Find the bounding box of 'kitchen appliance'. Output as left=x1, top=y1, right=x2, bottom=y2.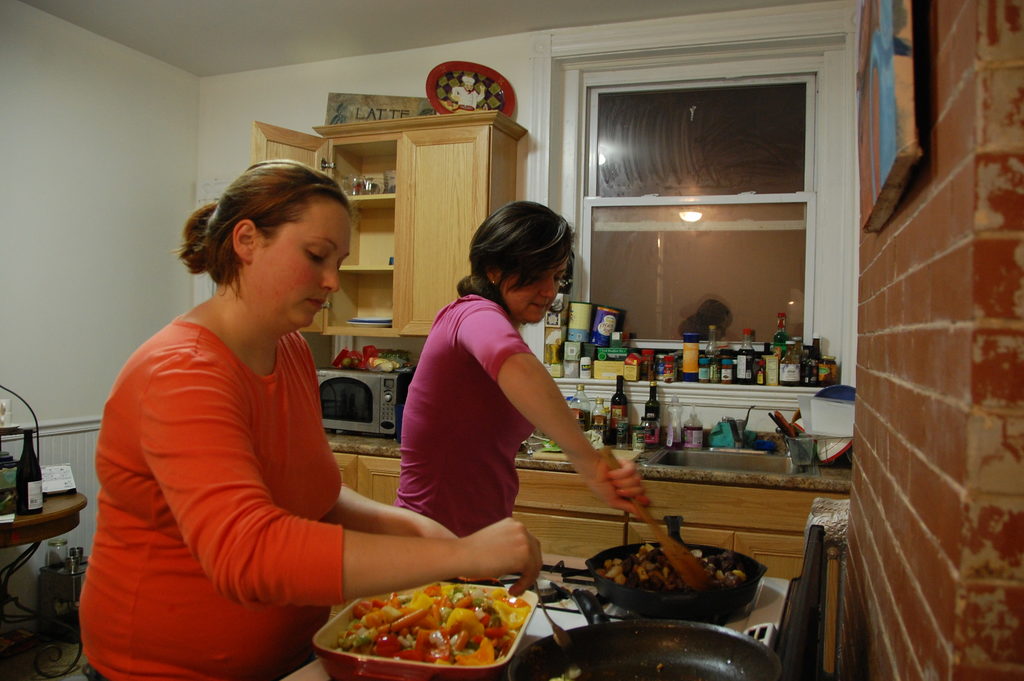
left=508, top=618, right=780, bottom=680.
